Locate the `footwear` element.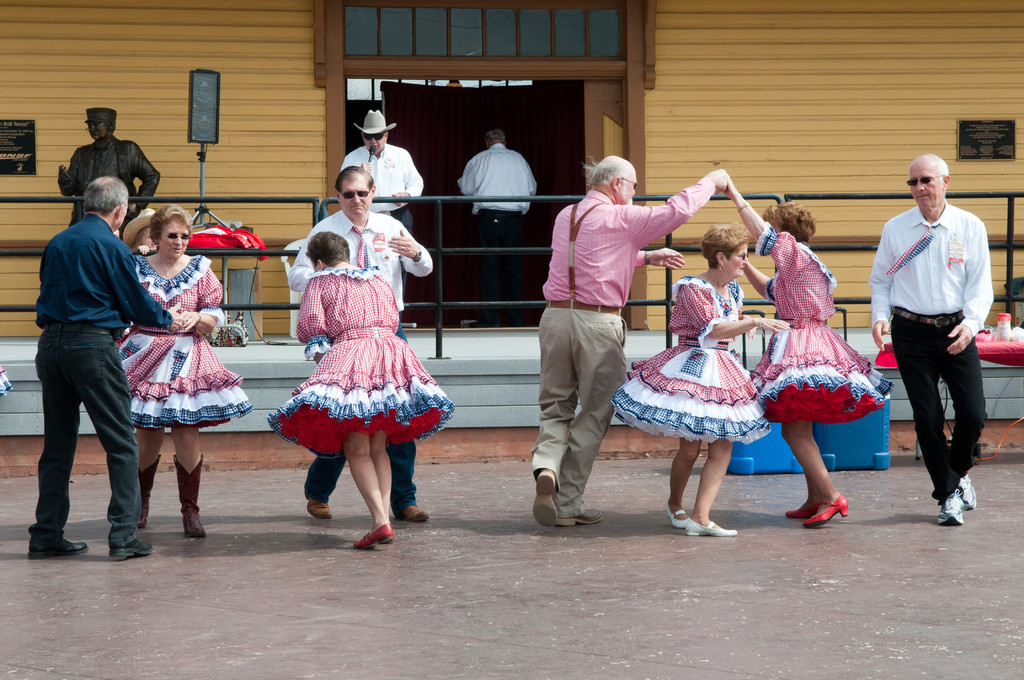
Element bbox: (left=802, top=491, right=848, bottom=528).
